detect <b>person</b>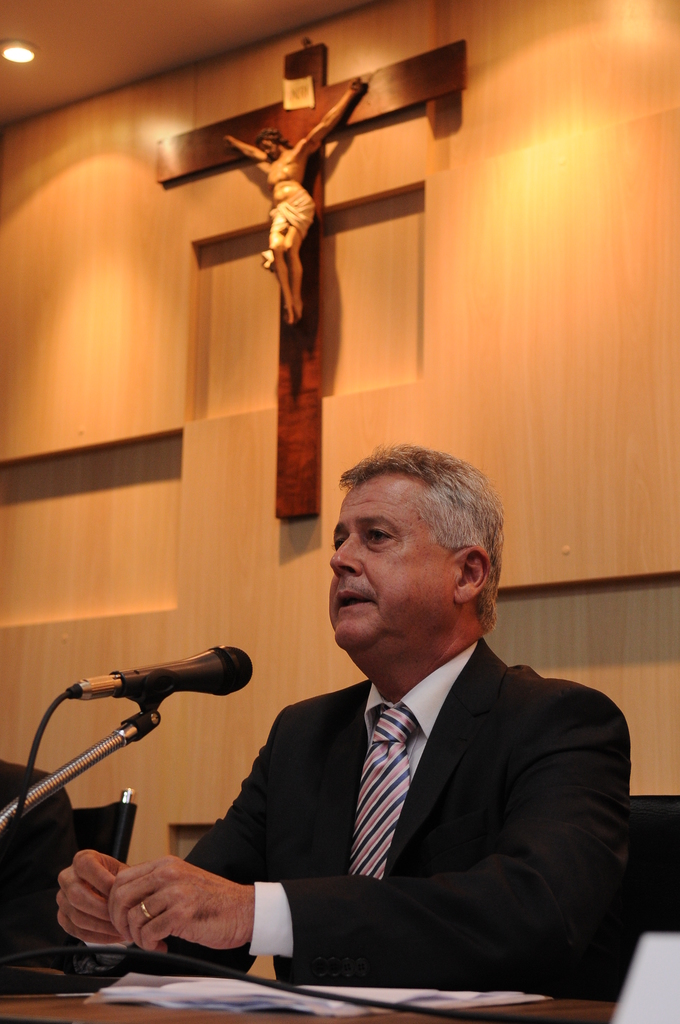
[left=221, top=82, right=366, bottom=325]
